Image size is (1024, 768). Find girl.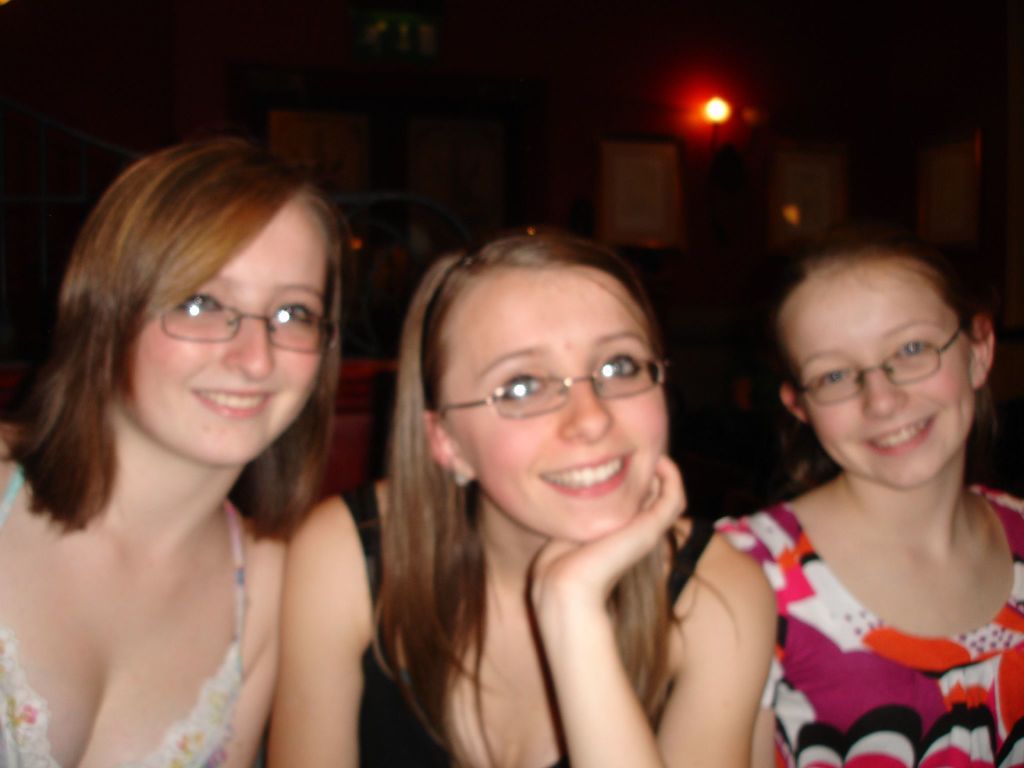
pyautogui.locateOnScreen(265, 229, 776, 767).
